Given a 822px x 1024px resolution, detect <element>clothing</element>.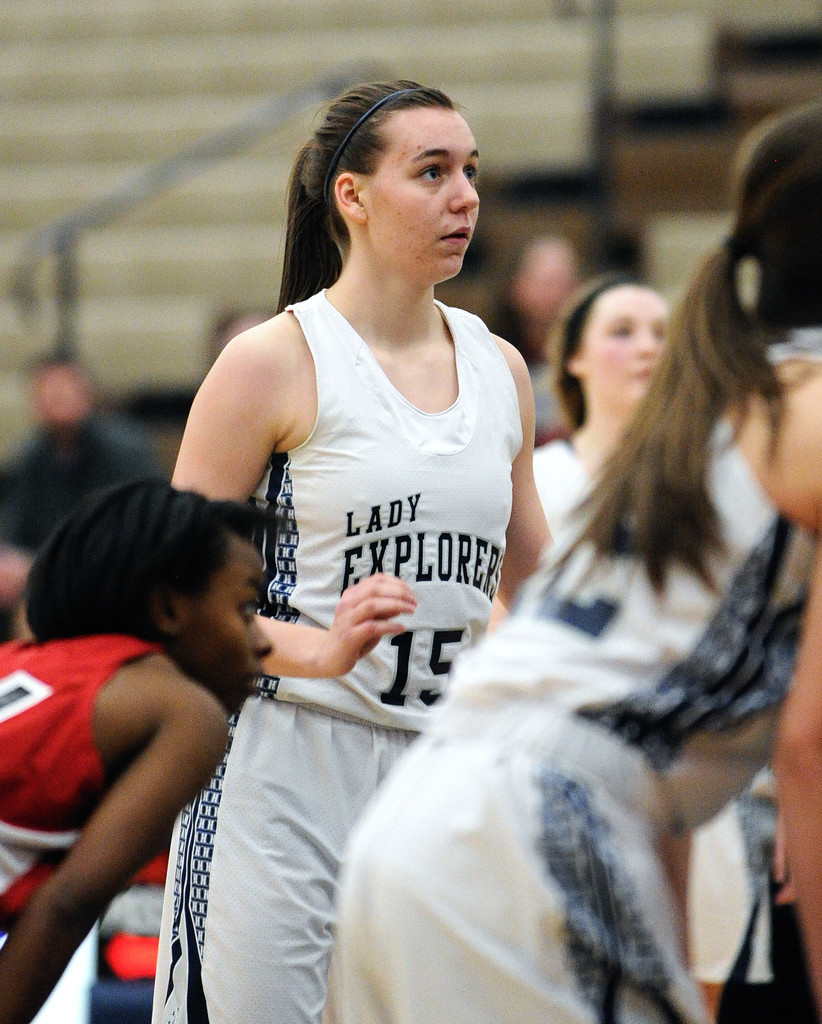
(179, 268, 522, 909).
